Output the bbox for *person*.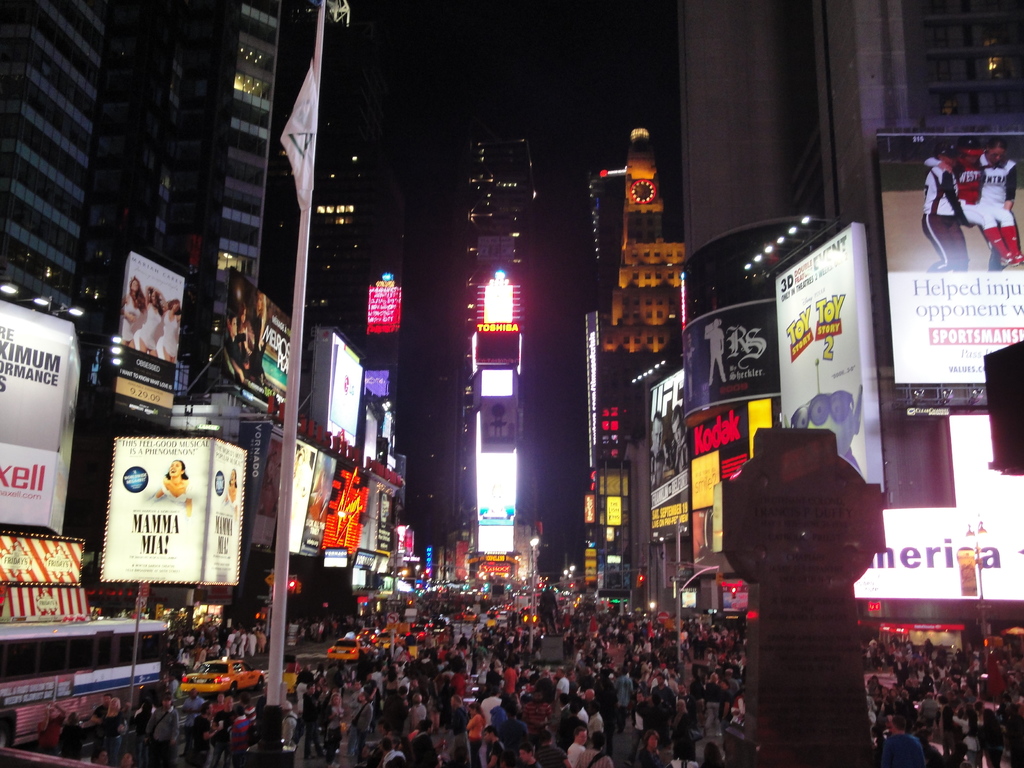
crop(911, 140, 970, 275).
